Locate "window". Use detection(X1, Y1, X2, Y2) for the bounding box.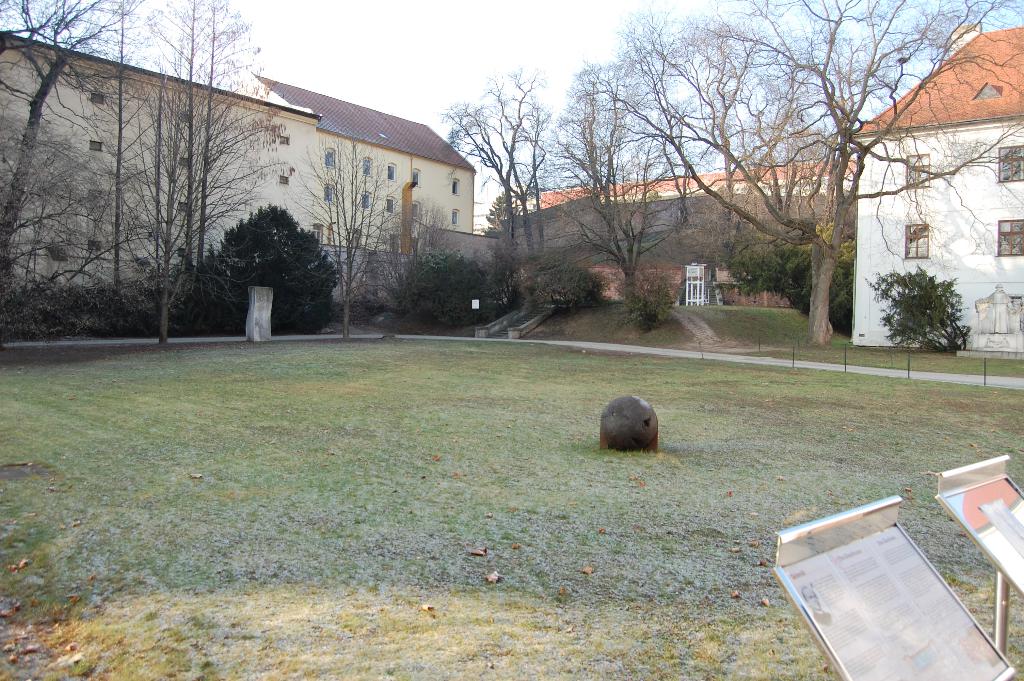
detection(351, 227, 361, 249).
